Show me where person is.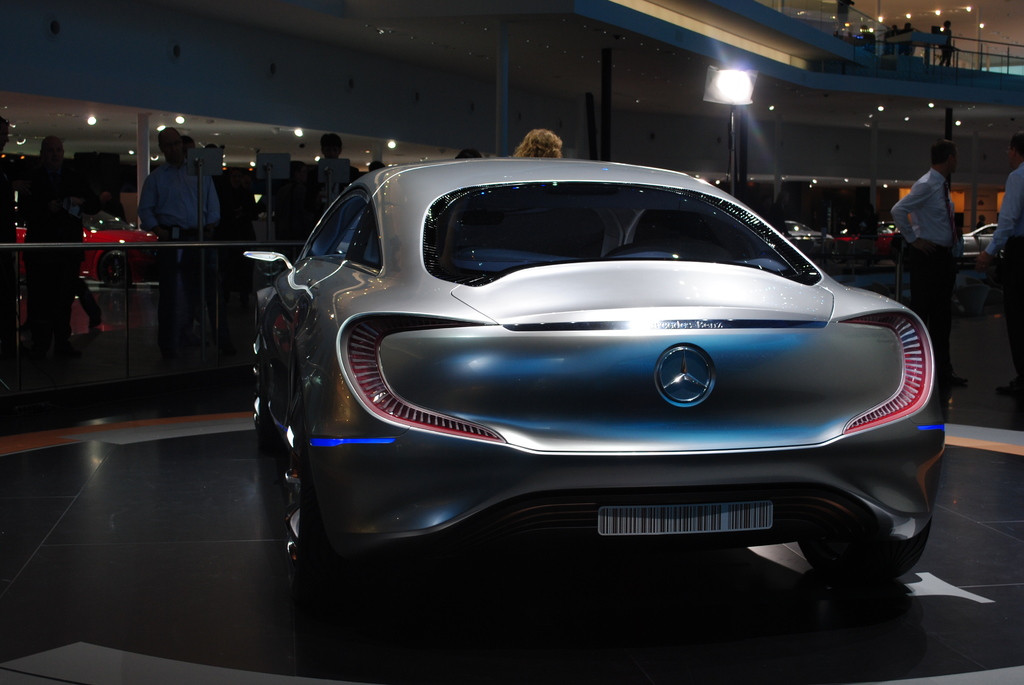
person is at (left=139, top=125, right=225, bottom=348).
